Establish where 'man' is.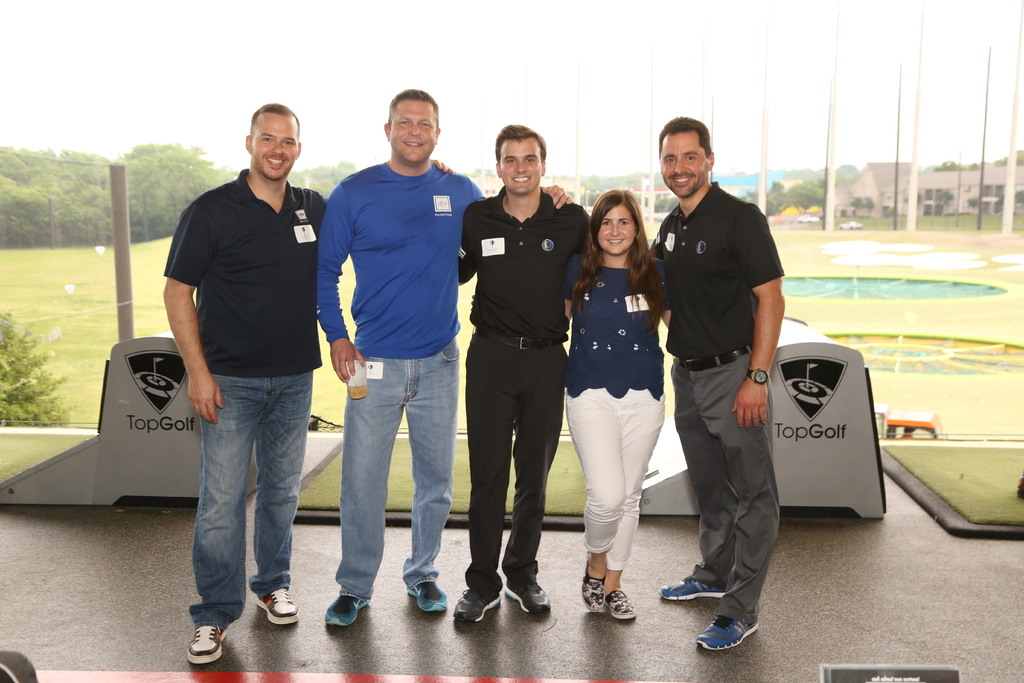
Established at bbox=(460, 119, 594, 620).
